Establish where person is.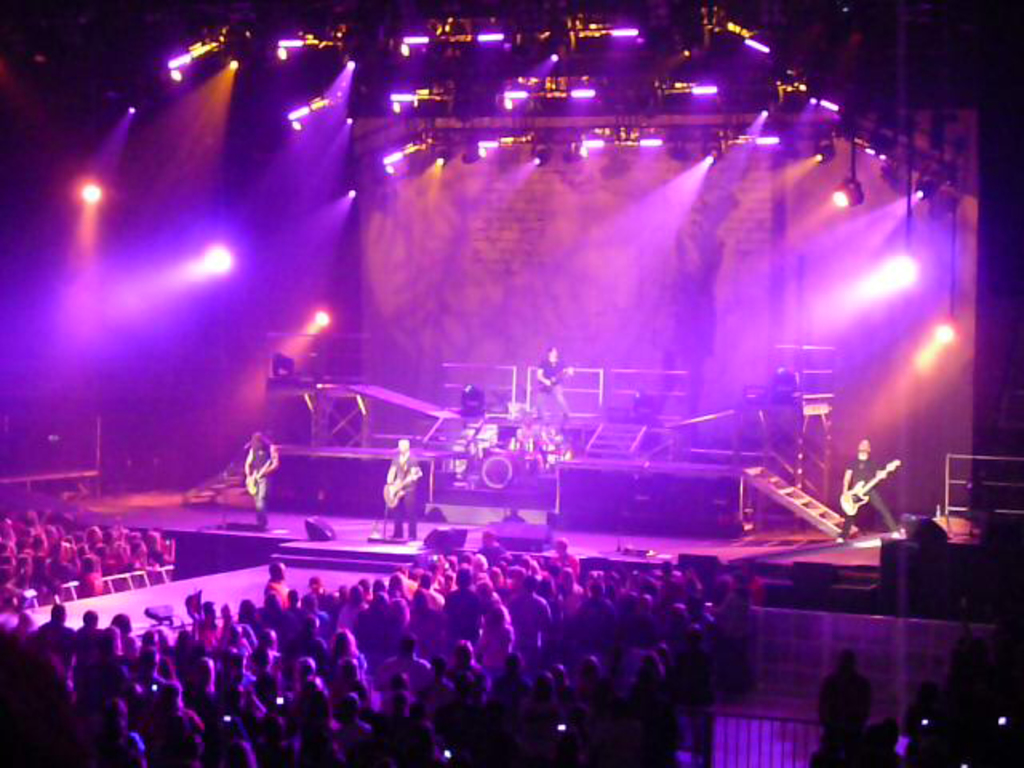
Established at region(243, 430, 270, 530).
